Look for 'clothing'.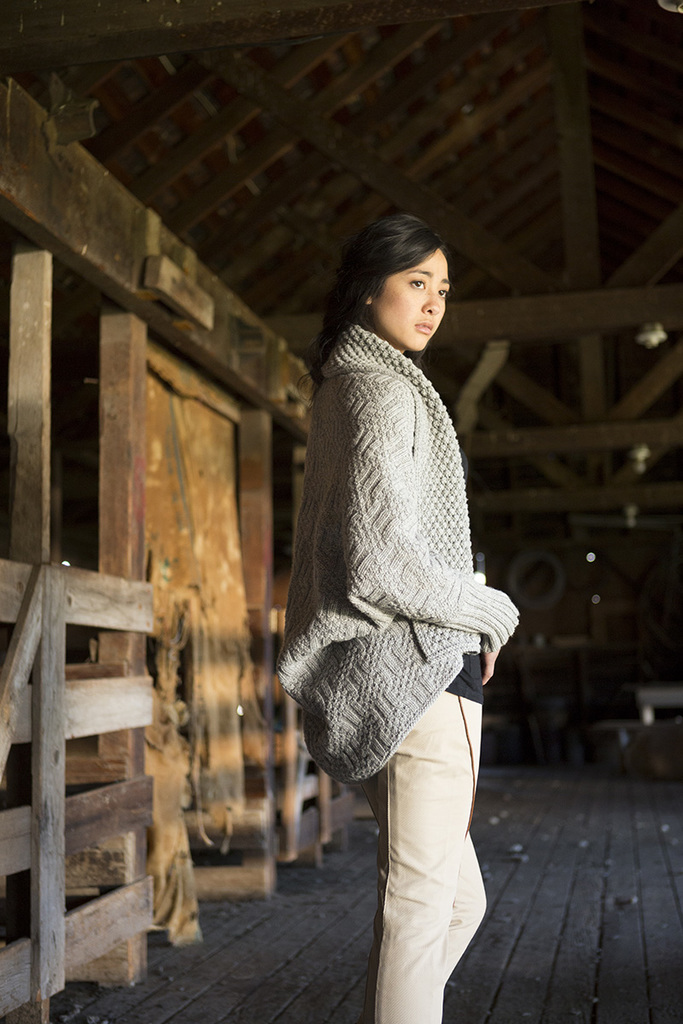
Found: <bbox>254, 243, 537, 936</bbox>.
